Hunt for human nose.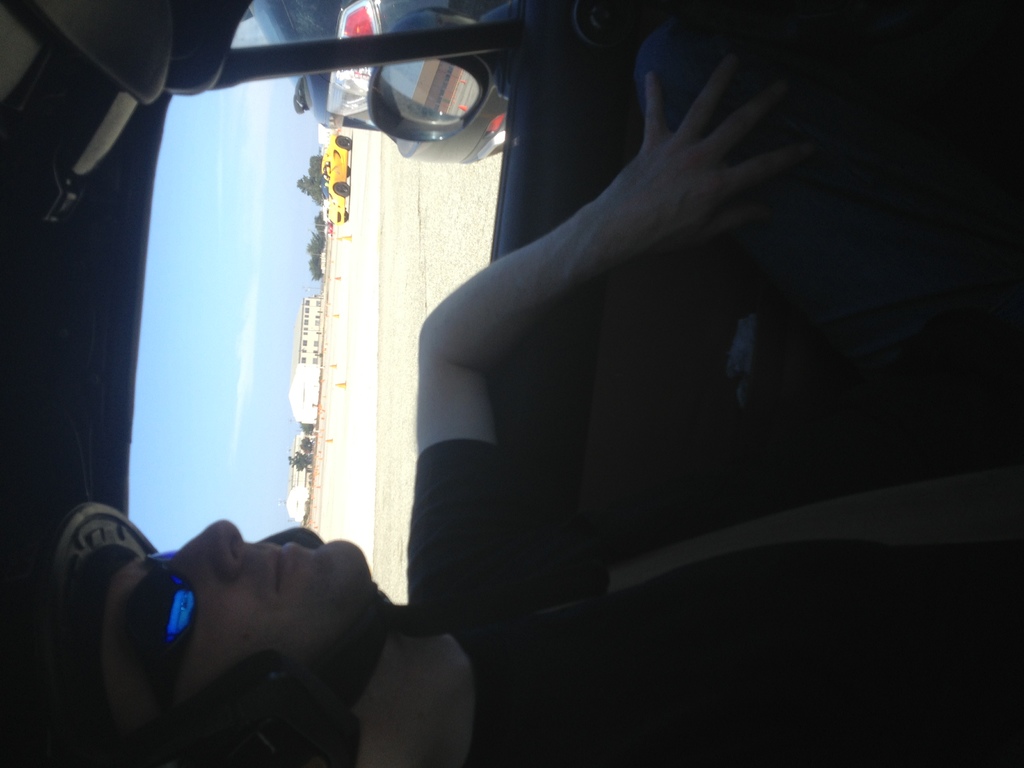
Hunted down at select_region(165, 516, 247, 584).
